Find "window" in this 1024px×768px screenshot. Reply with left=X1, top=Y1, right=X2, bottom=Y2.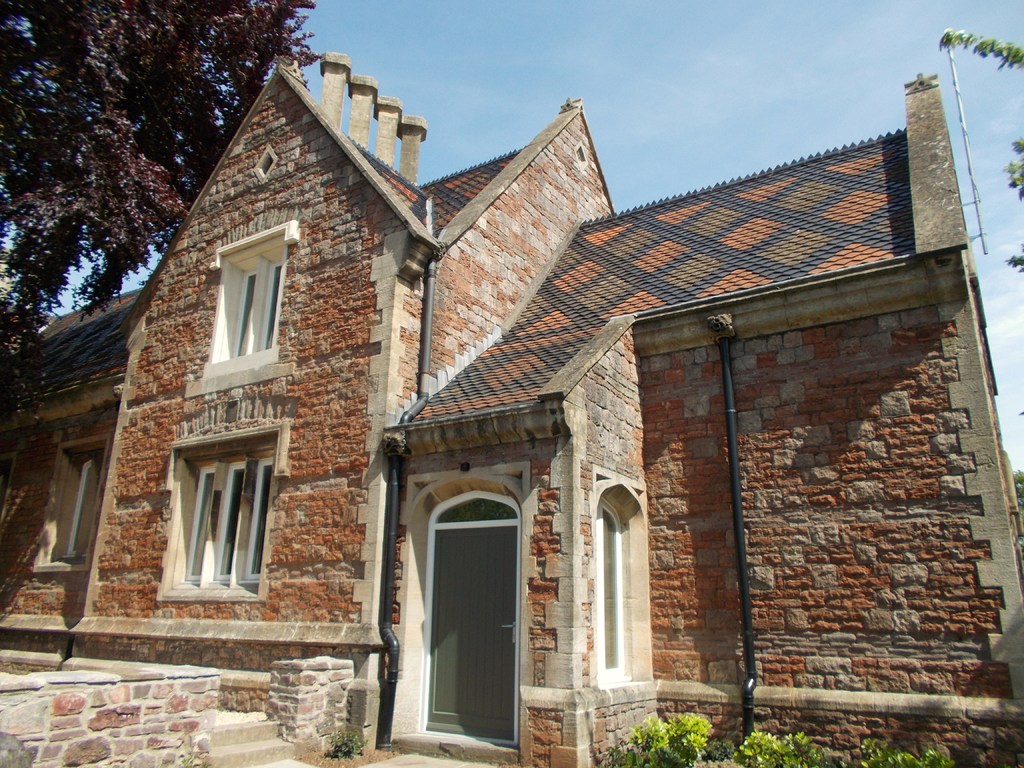
left=587, top=462, right=653, bottom=695.
